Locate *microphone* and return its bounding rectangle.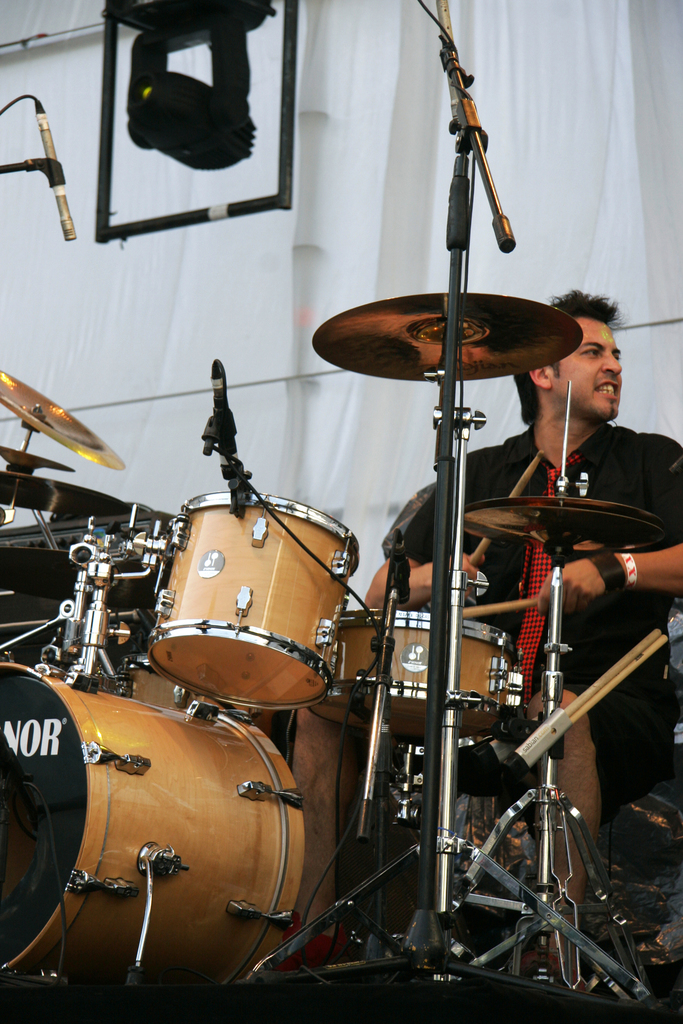
left=490, top=207, right=519, bottom=253.
